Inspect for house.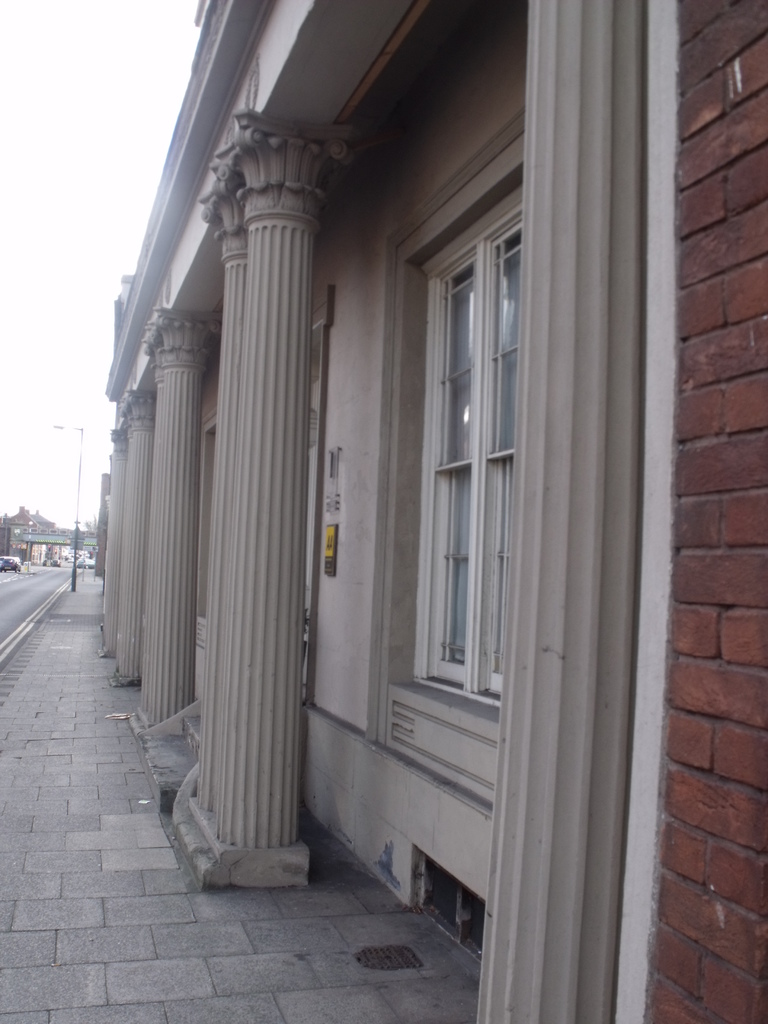
Inspection: (left=108, top=0, right=765, bottom=1023).
